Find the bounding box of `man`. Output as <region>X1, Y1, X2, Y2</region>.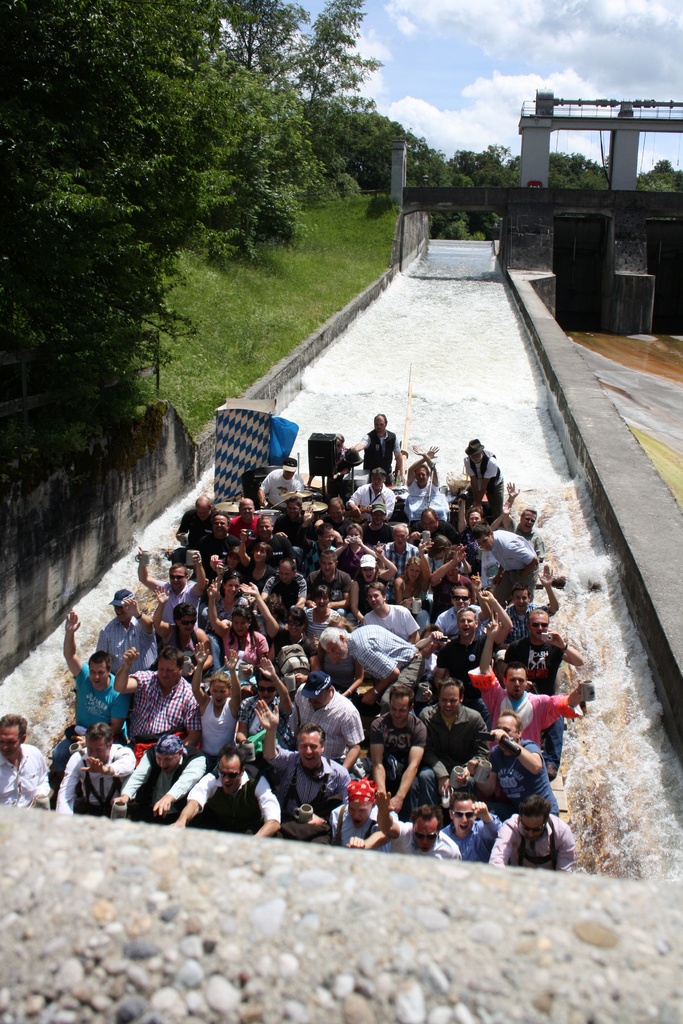
<region>193, 508, 243, 565</region>.
